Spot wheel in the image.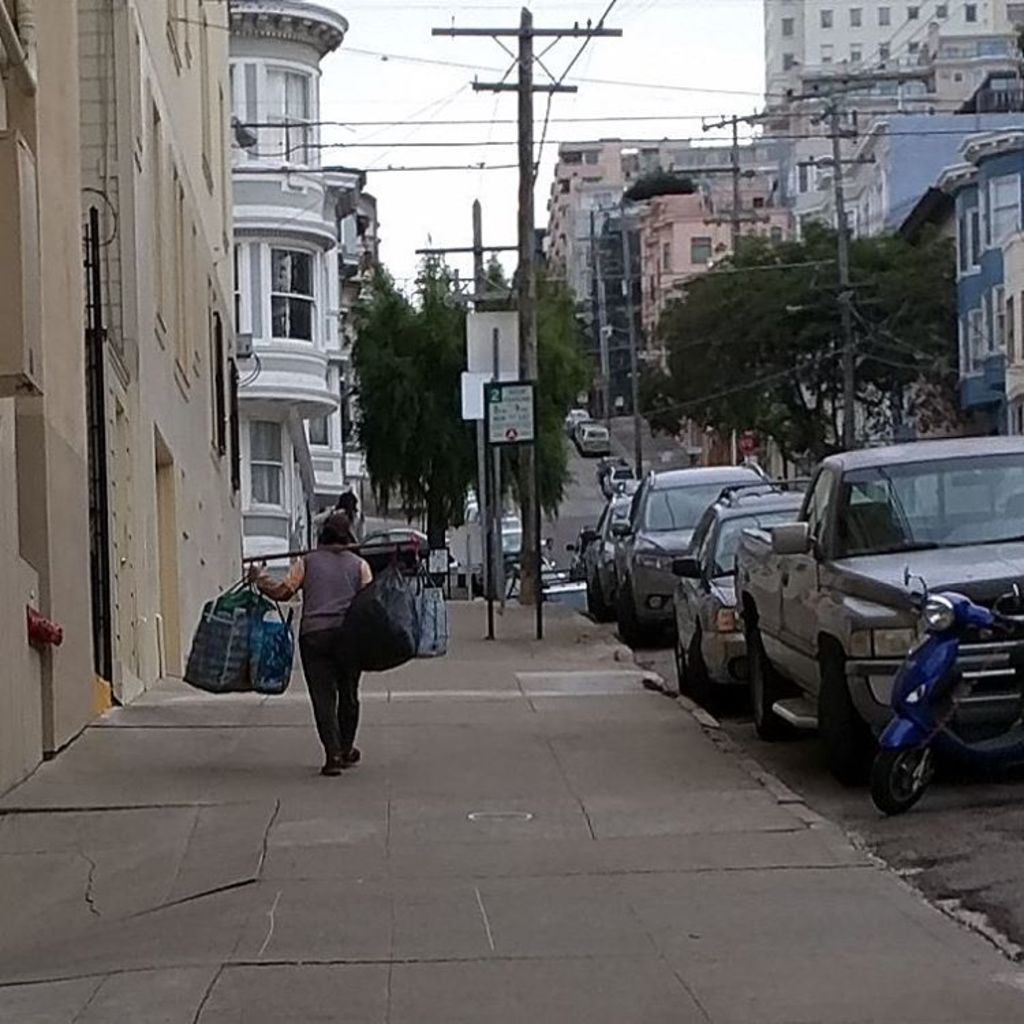
wheel found at (x1=587, y1=578, x2=606, y2=639).
